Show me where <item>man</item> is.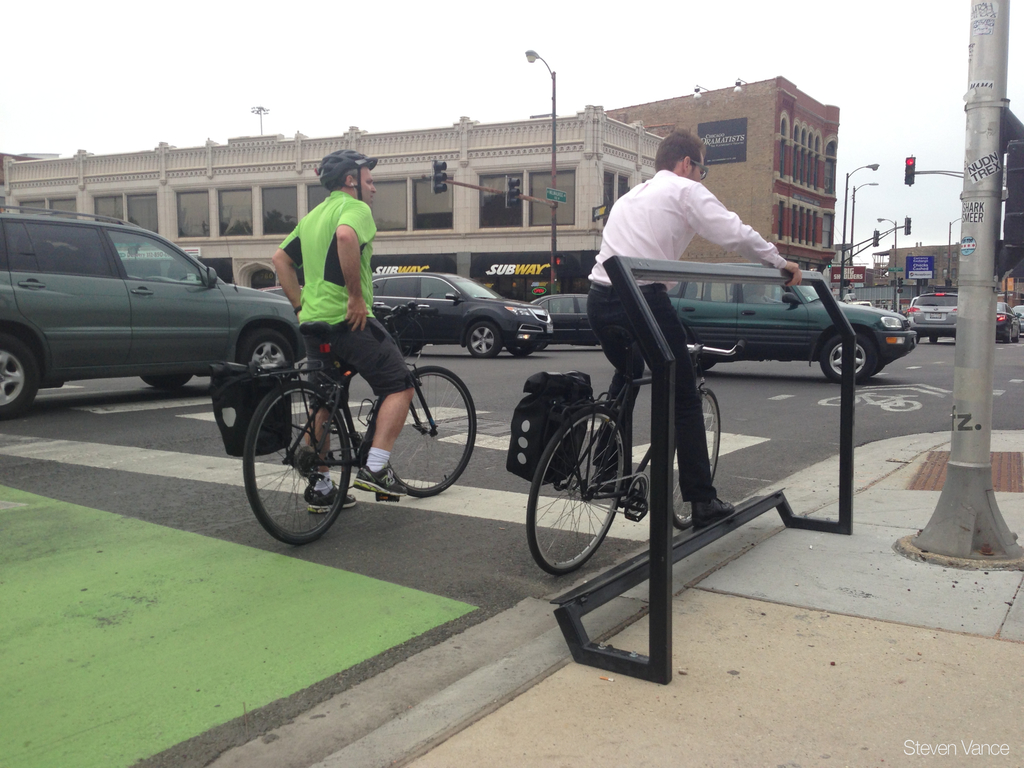
<item>man</item> is at {"left": 271, "top": 149, "right": 412, "bottom": 517}.
